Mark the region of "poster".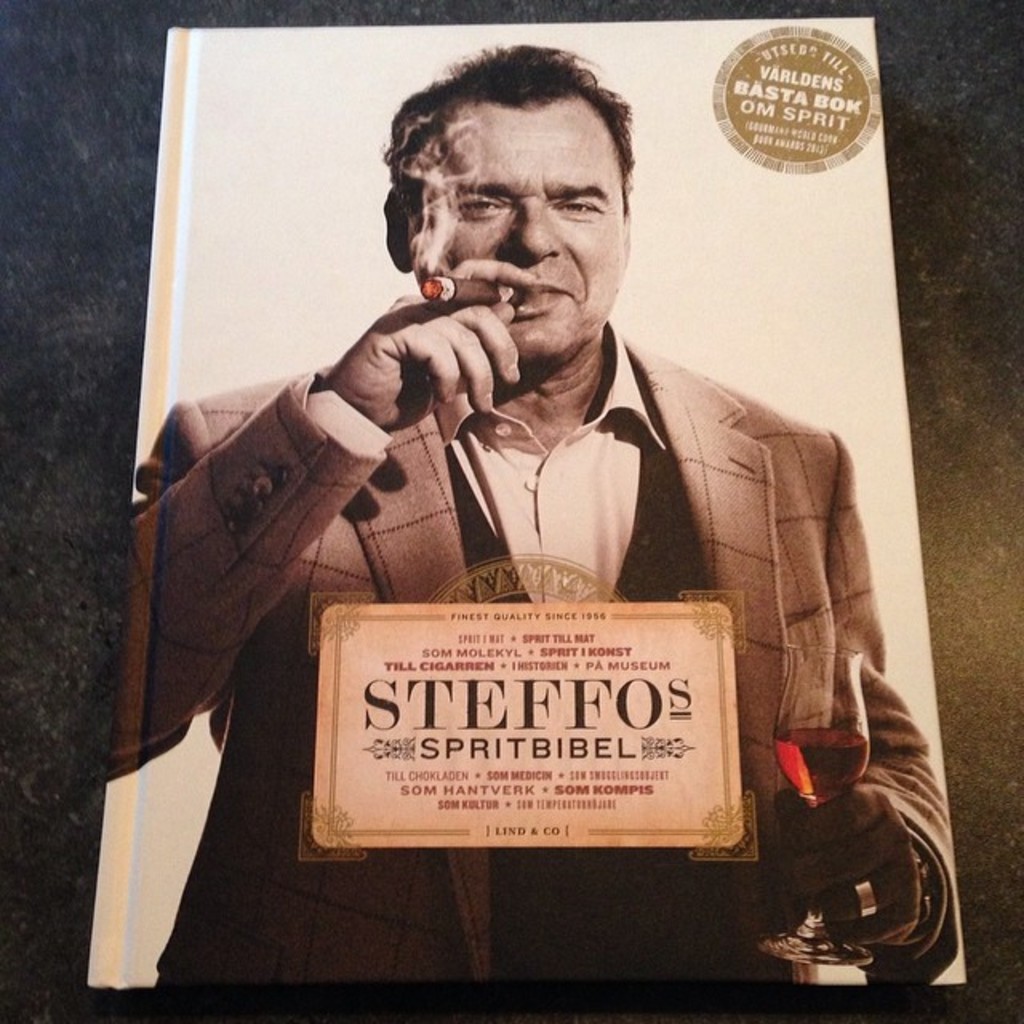
Region: 0, 0, 1022, 1022.
